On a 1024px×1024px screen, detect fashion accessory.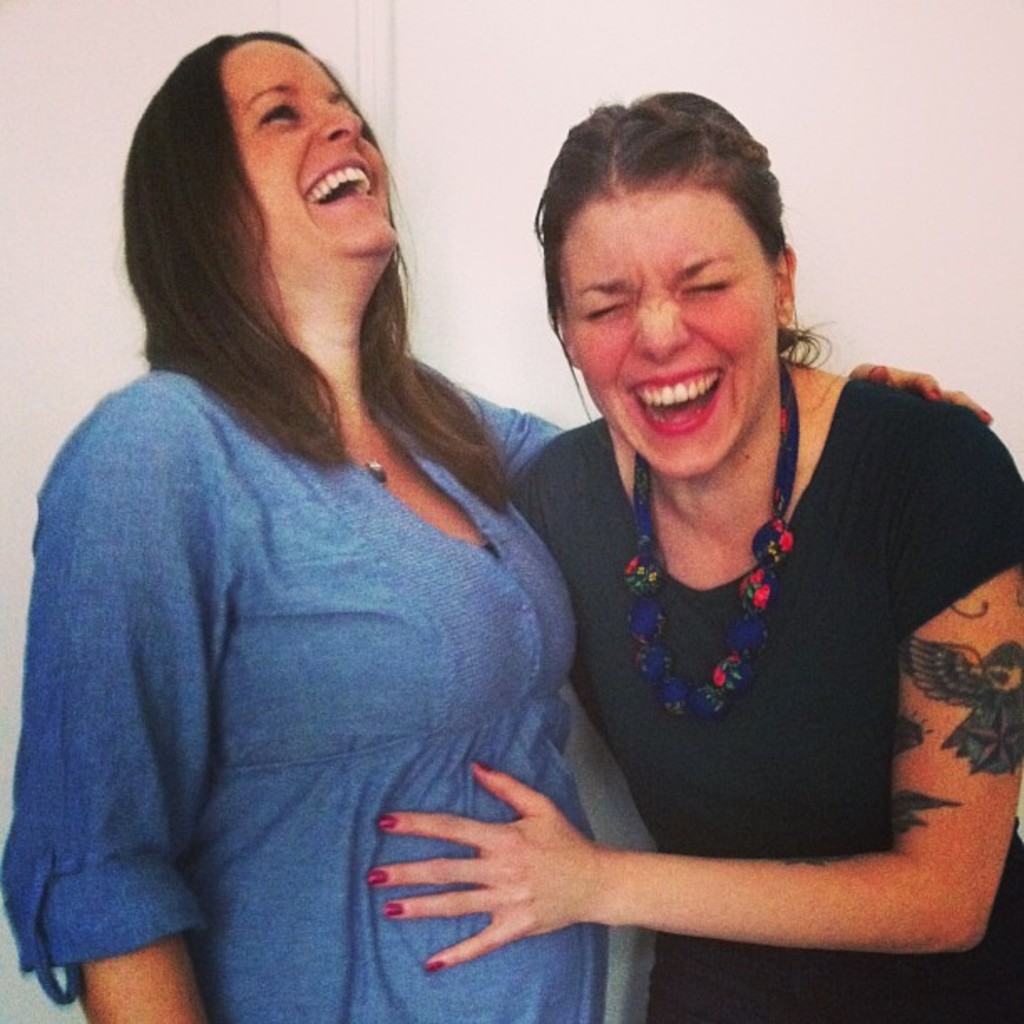
pyautogui.locateOnScreen(348, 437, 393, 492).
